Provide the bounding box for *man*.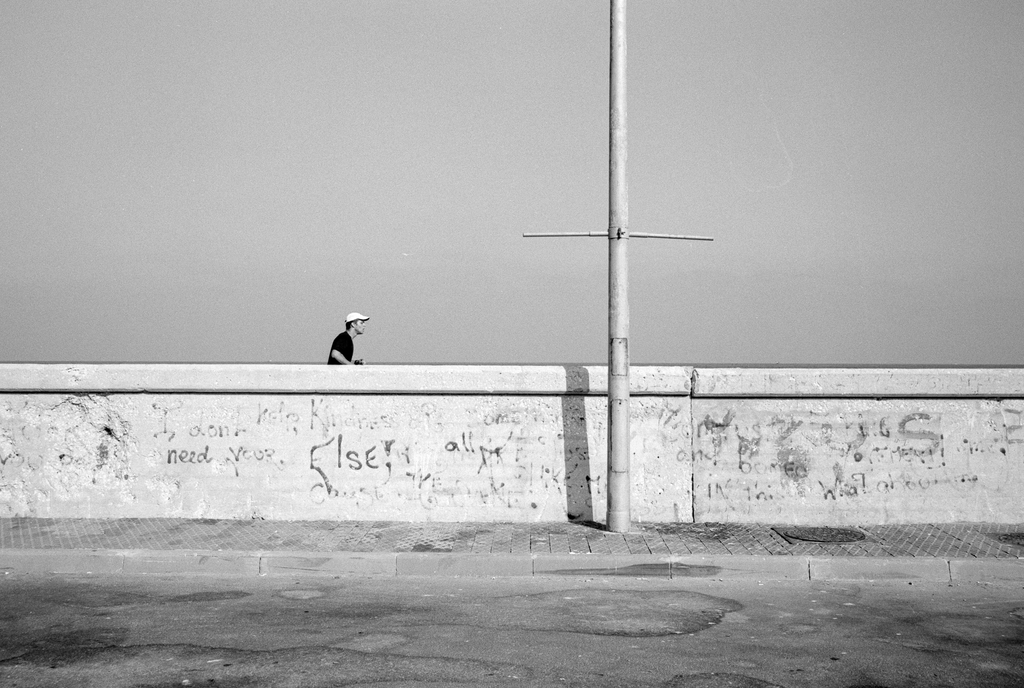
box(324, 311, 371, 363).
